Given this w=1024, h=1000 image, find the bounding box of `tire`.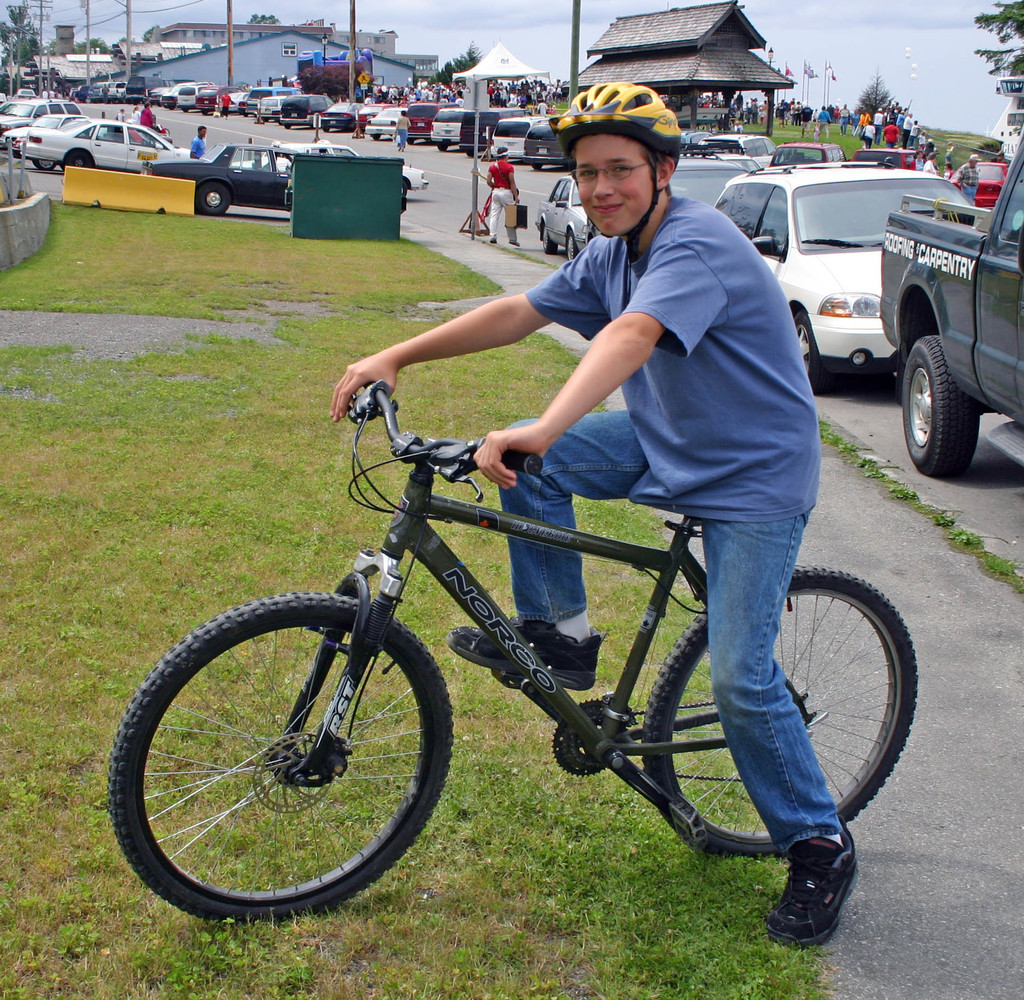
{"left": 543, "top": 228, "right": 556, "bottom": 254}.
